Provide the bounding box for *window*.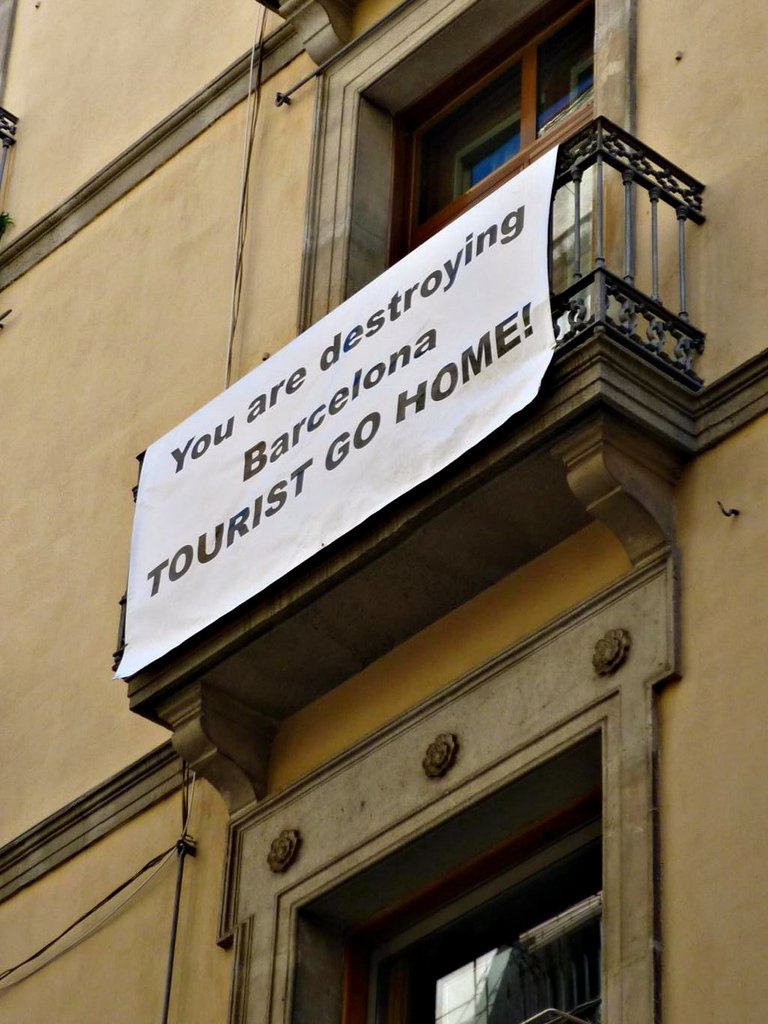
289:0:638:337.
